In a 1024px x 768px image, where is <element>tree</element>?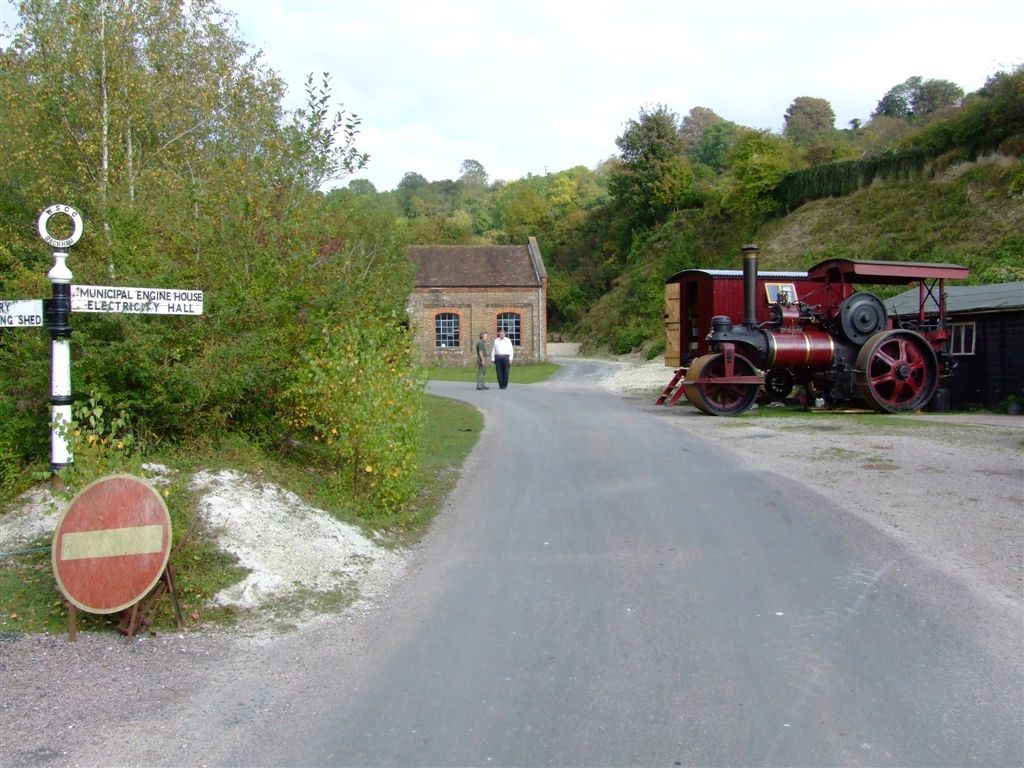
Rect(777, 89, 841, 158).
